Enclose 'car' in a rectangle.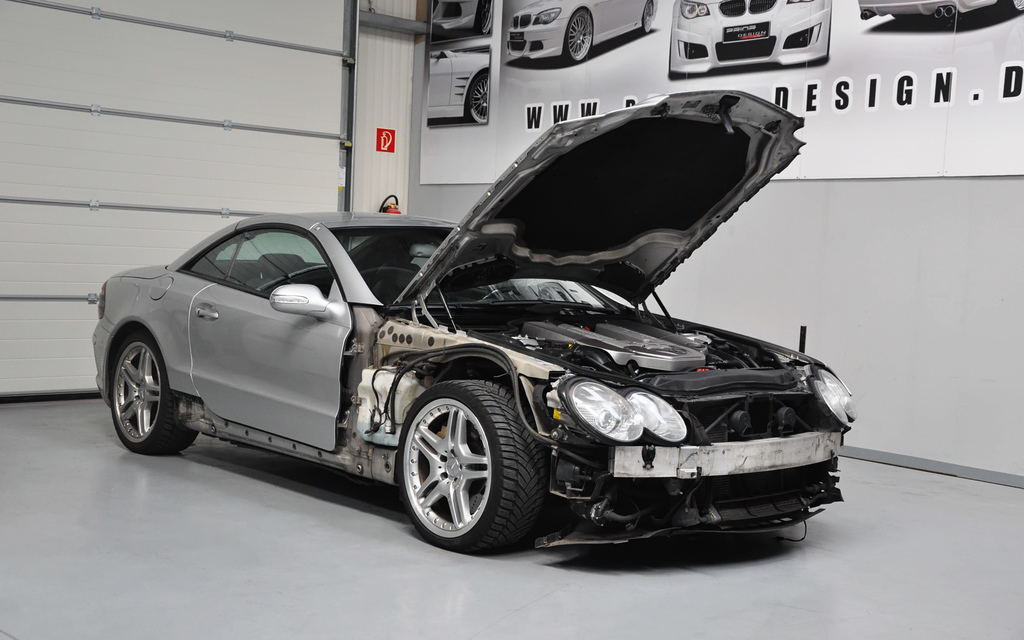
<bbox>433, 0, 488, 42</bbox>.
